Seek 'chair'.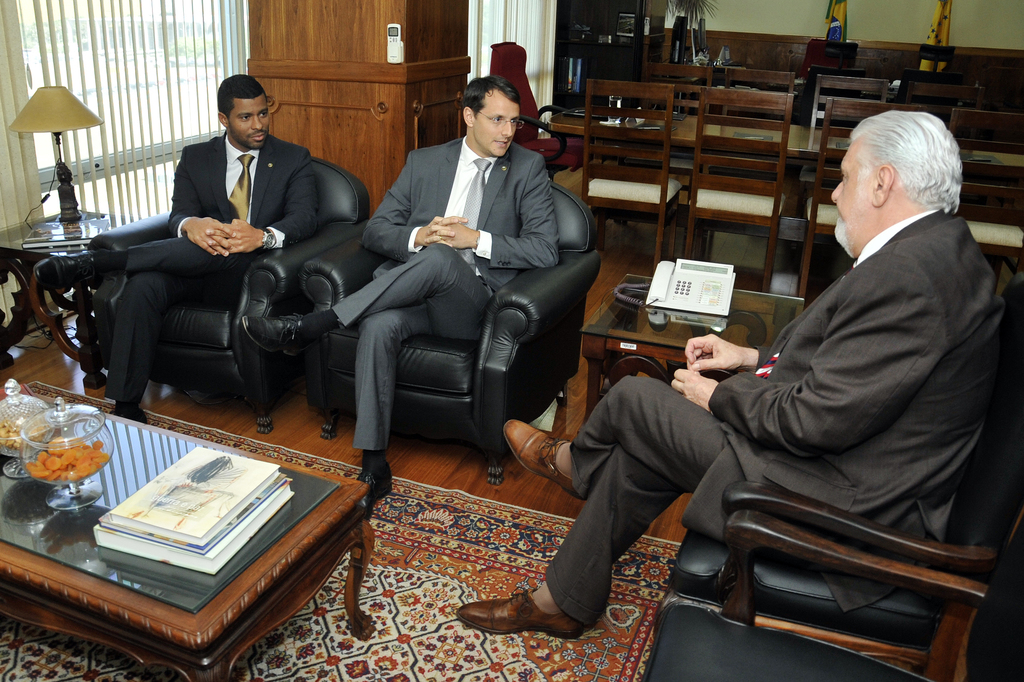
[792,74,885,215].
